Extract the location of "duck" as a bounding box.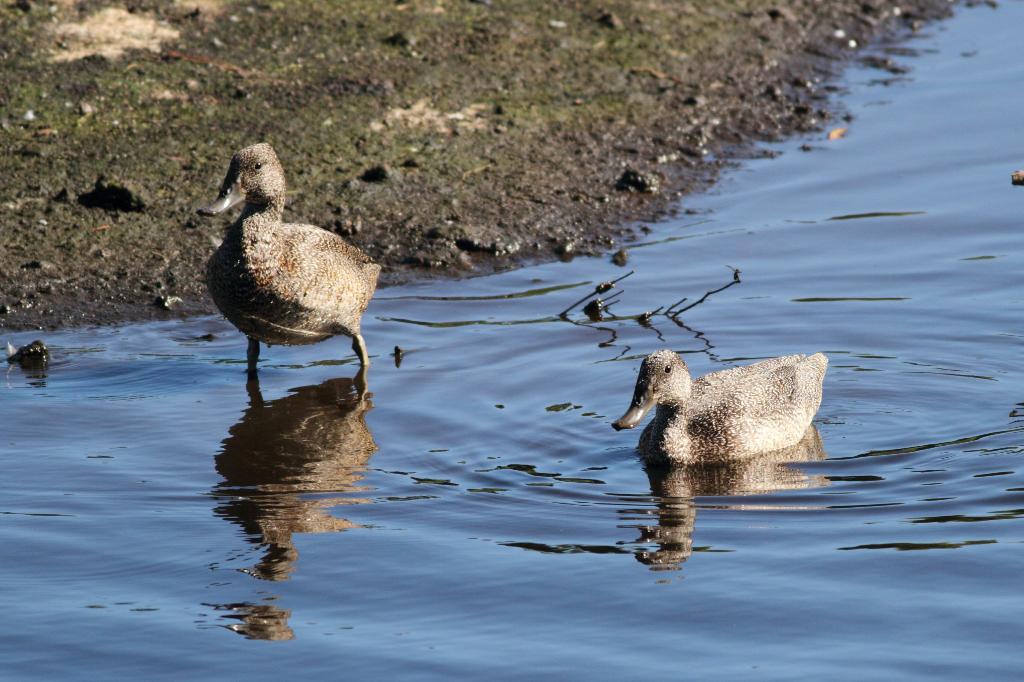
(left=610, top=347, right=828, bottom=467).
